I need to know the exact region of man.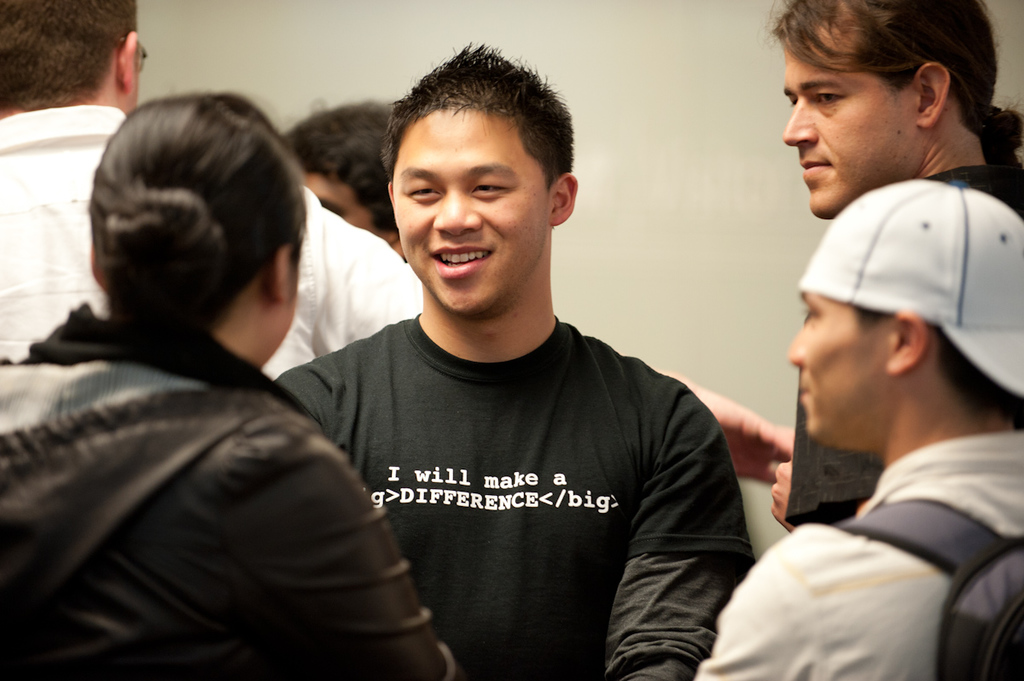
Region: box(287, 96, 408, 262).
